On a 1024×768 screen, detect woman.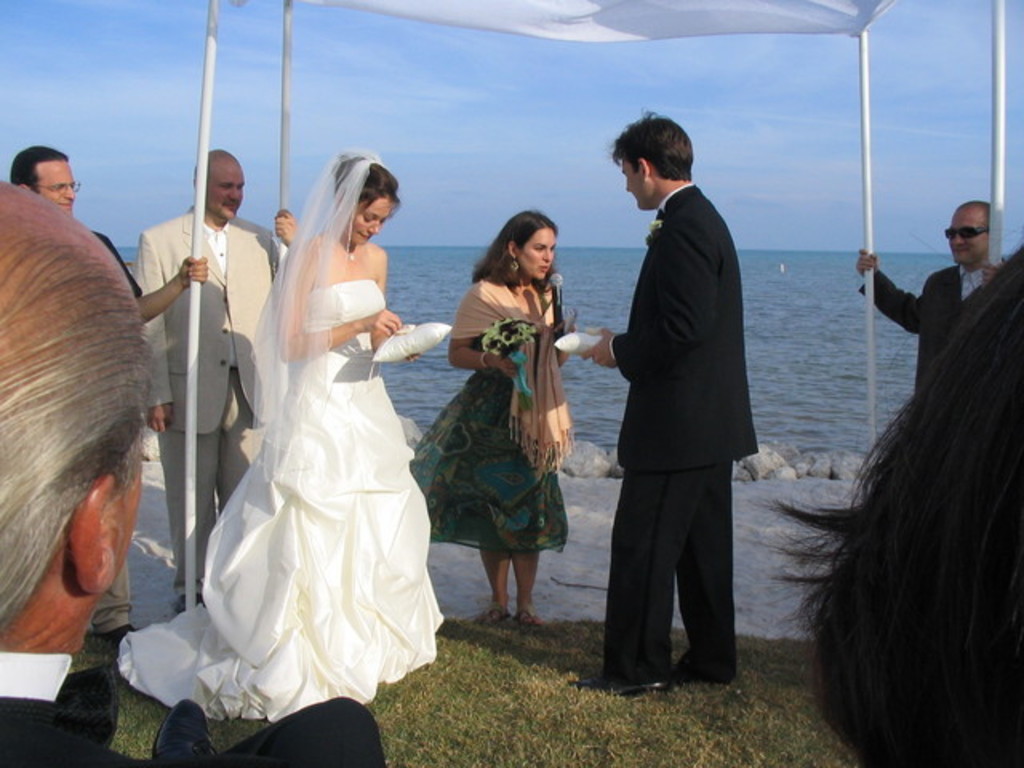
{"left": 178, "top": 154, "right": 435, "bottom": 725}.
